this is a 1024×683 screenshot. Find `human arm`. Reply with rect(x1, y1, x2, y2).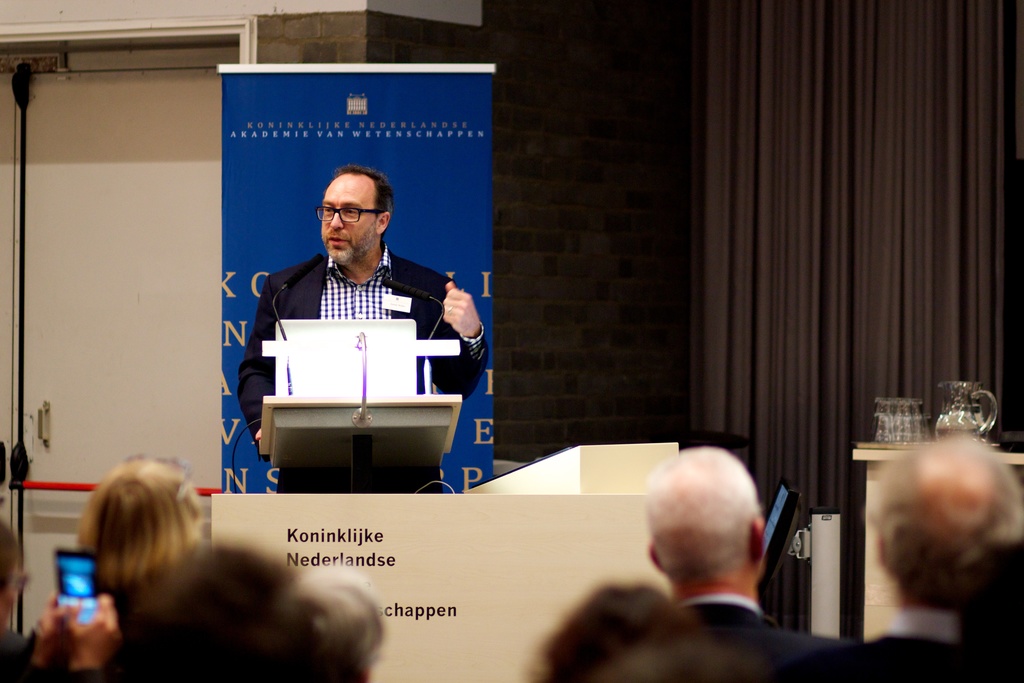
rect(26, 588, 79, 673).
